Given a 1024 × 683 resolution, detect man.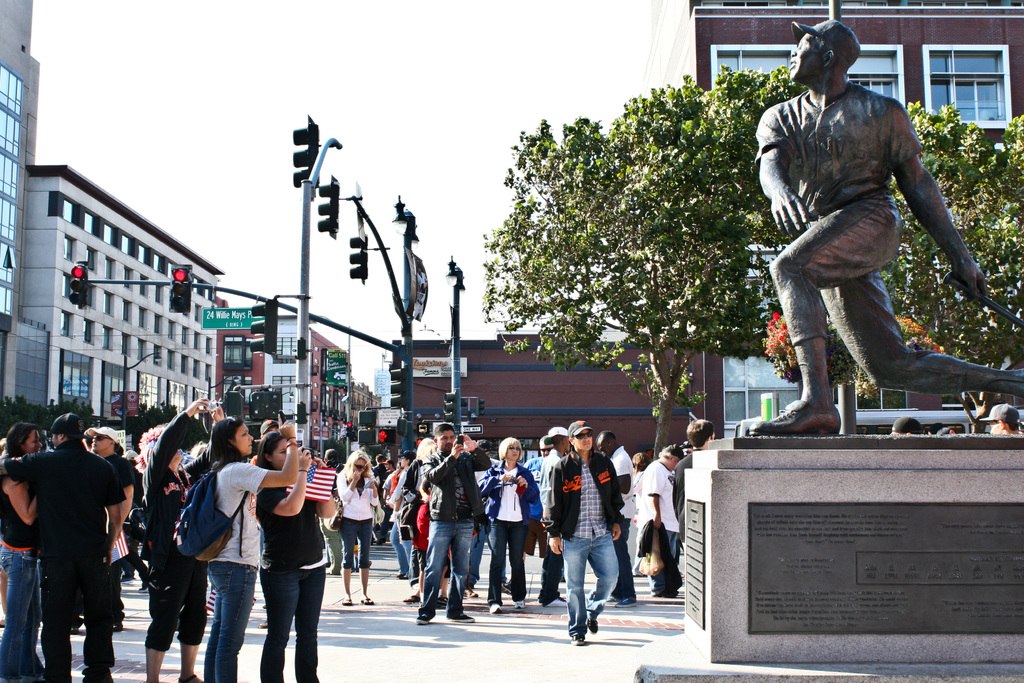
63,425,134,635.
